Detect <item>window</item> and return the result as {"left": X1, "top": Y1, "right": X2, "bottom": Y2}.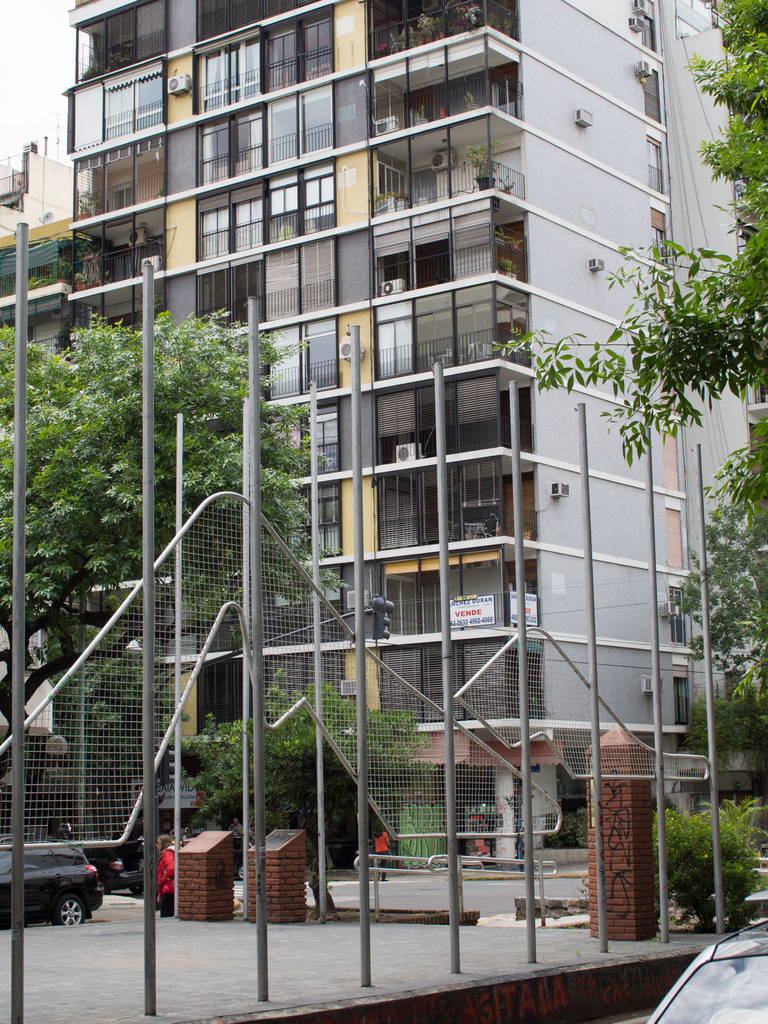
{"left": 639, "top": 61, "right": 663, "bottom": 132}.
